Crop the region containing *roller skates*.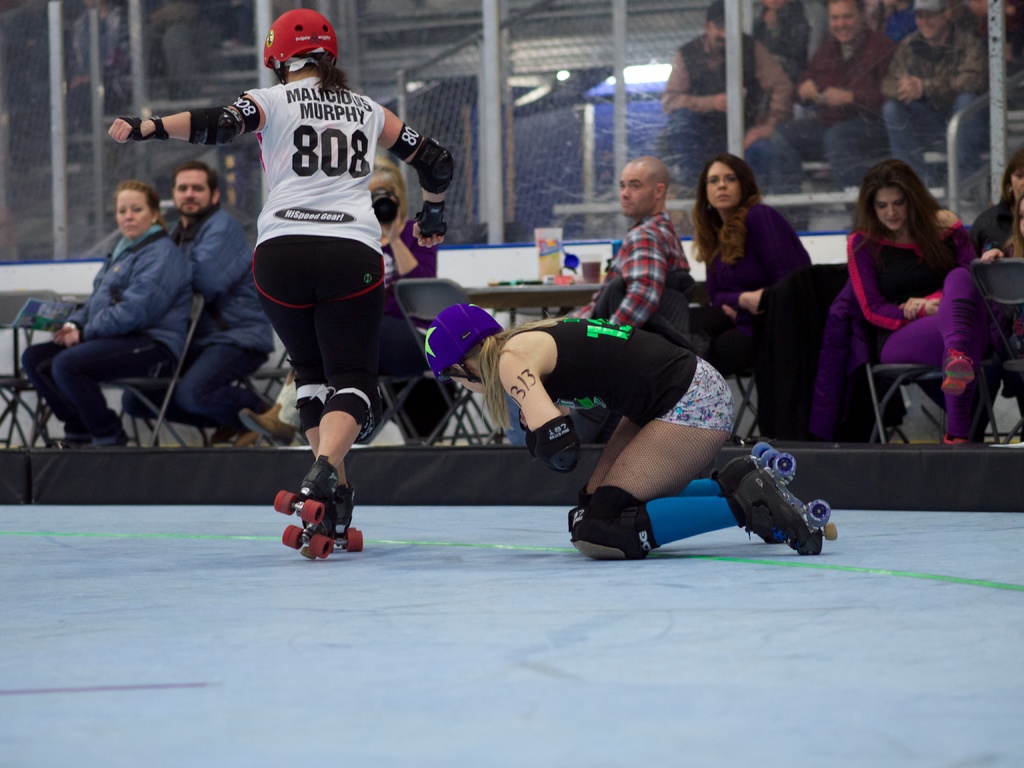
Crop region: Rect(273, 452, 339, 563).
